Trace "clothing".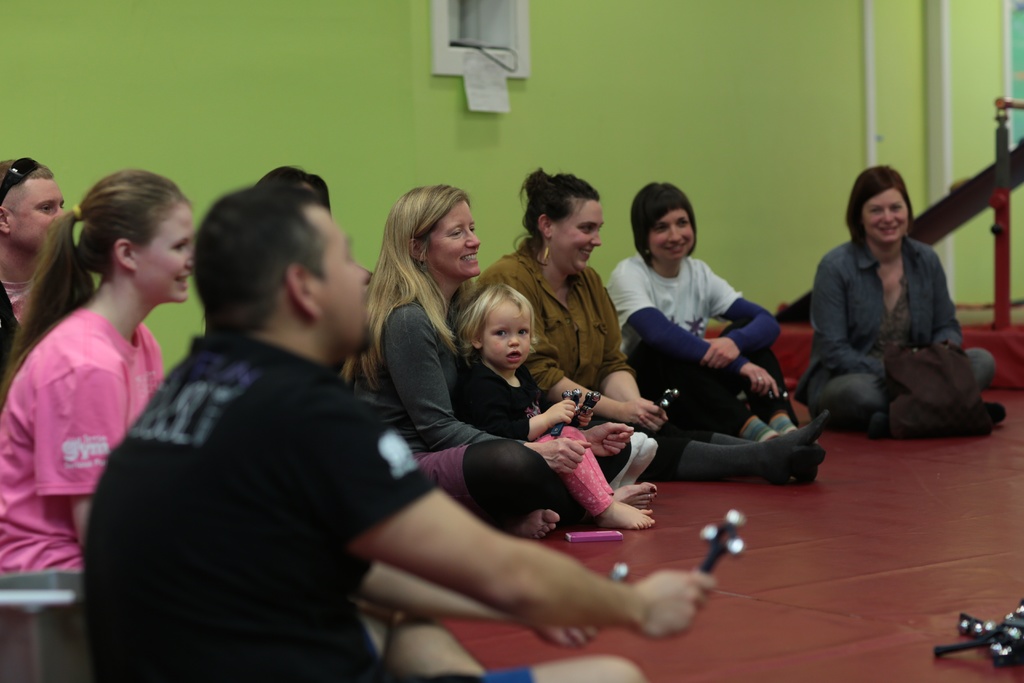
Traced to [483, 247, 712, 484].
